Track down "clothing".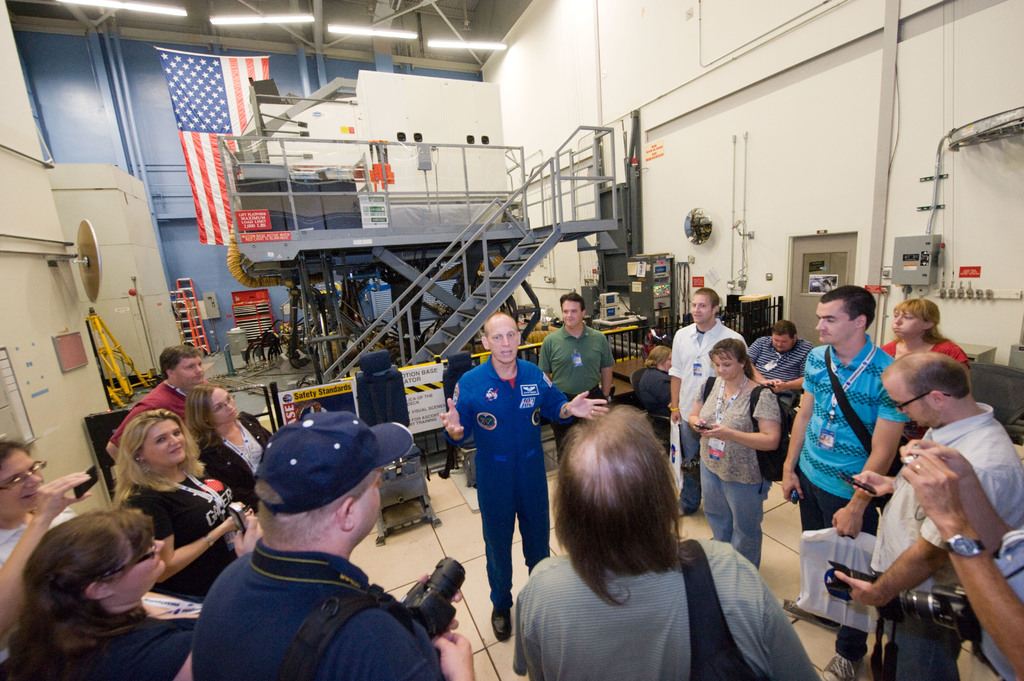
Tracked to (744,334,812,409).
